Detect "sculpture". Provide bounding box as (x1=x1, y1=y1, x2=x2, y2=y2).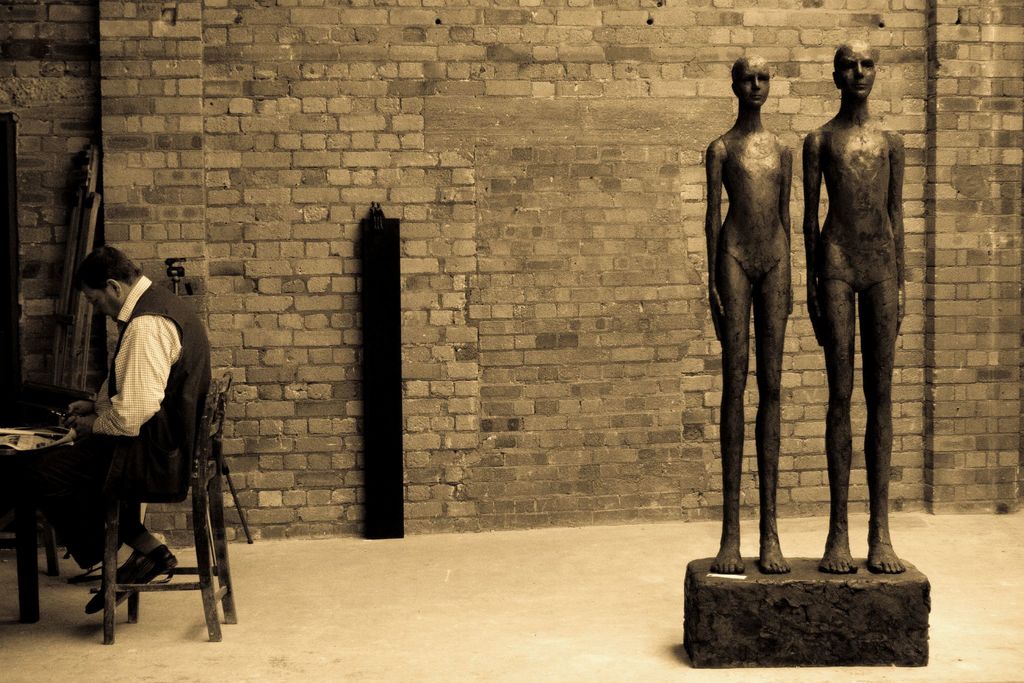
(x1=804, y1=34, x2=911, y2=578).
